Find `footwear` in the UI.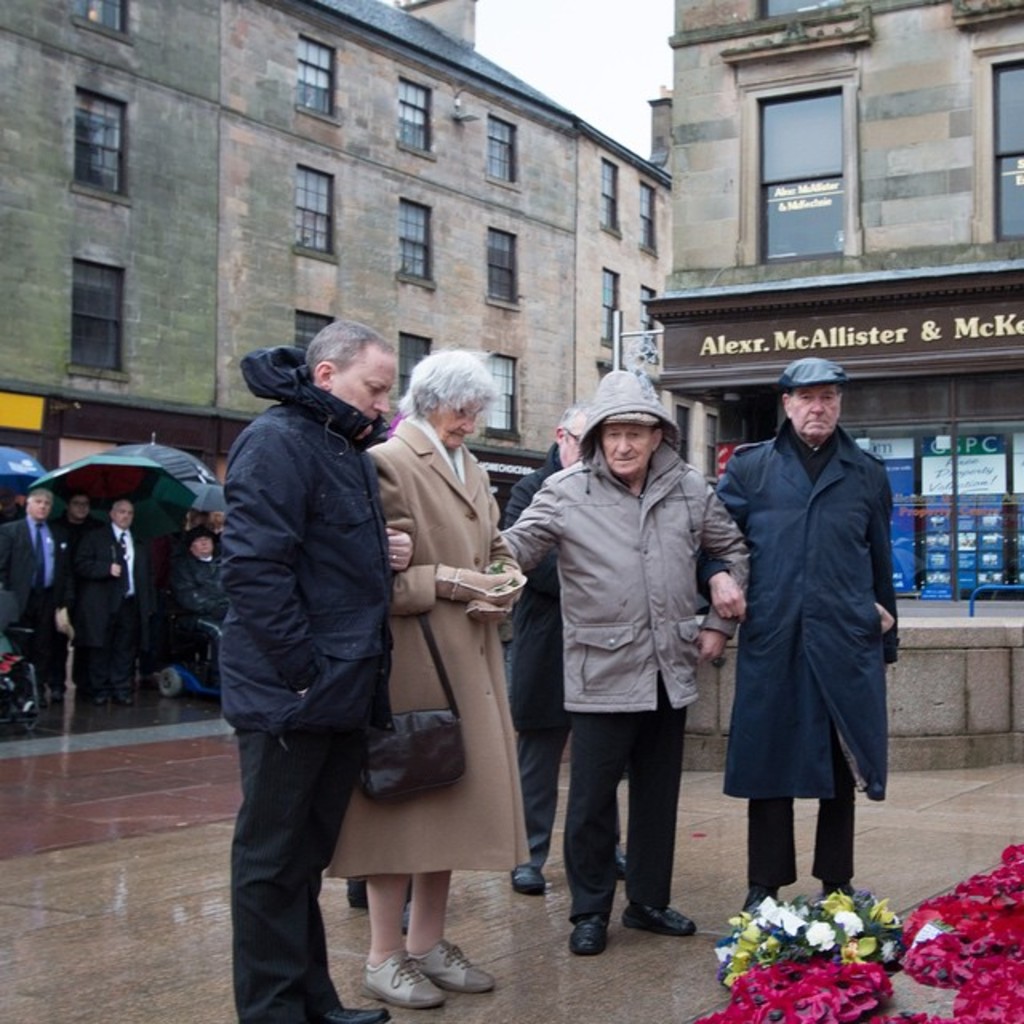
UI element at [626, 902, 702, 939].
